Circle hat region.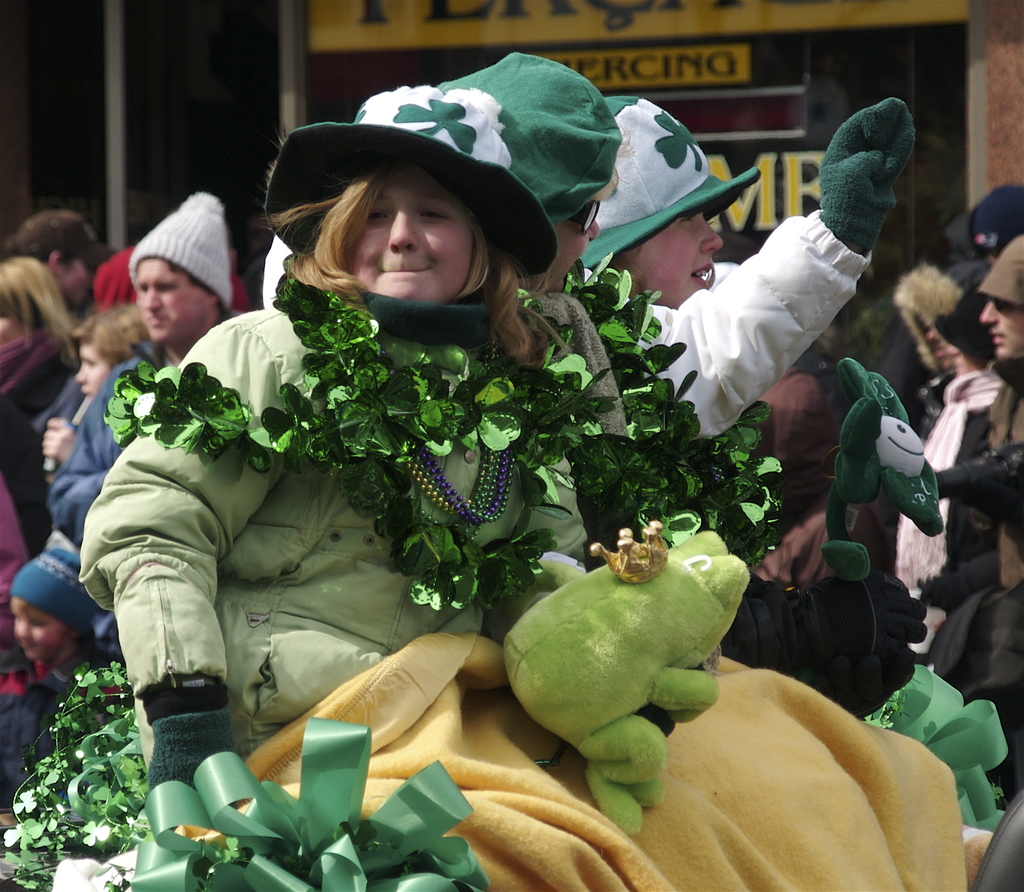
Region: 573,94,763,261.
